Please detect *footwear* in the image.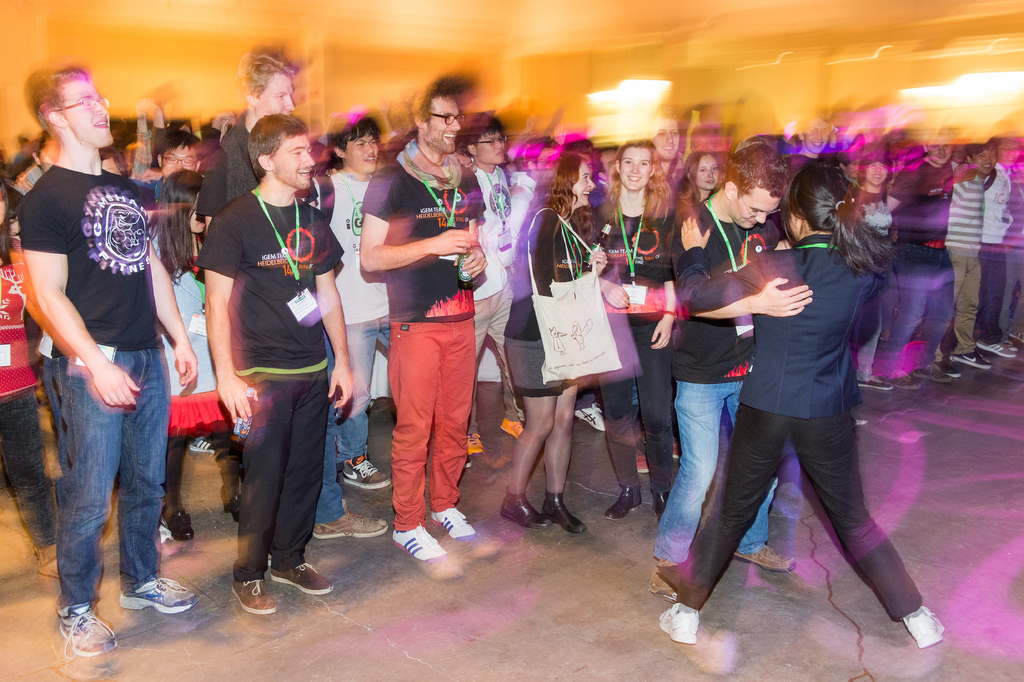
230,575,280,617.
